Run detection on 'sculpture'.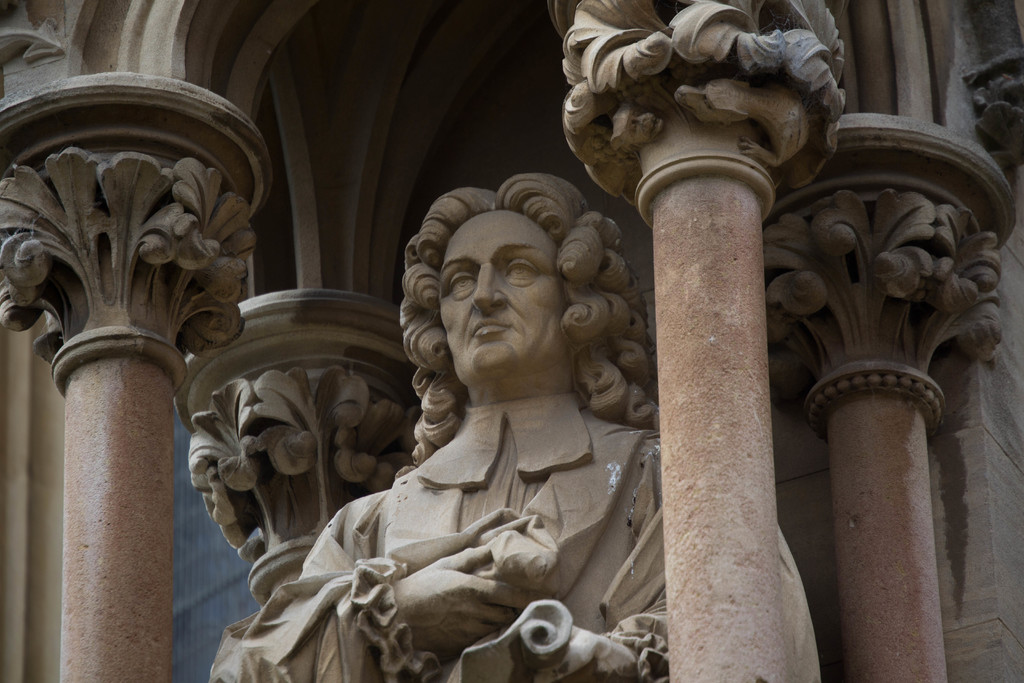
Result: locate(253, 147, 751, 660).
